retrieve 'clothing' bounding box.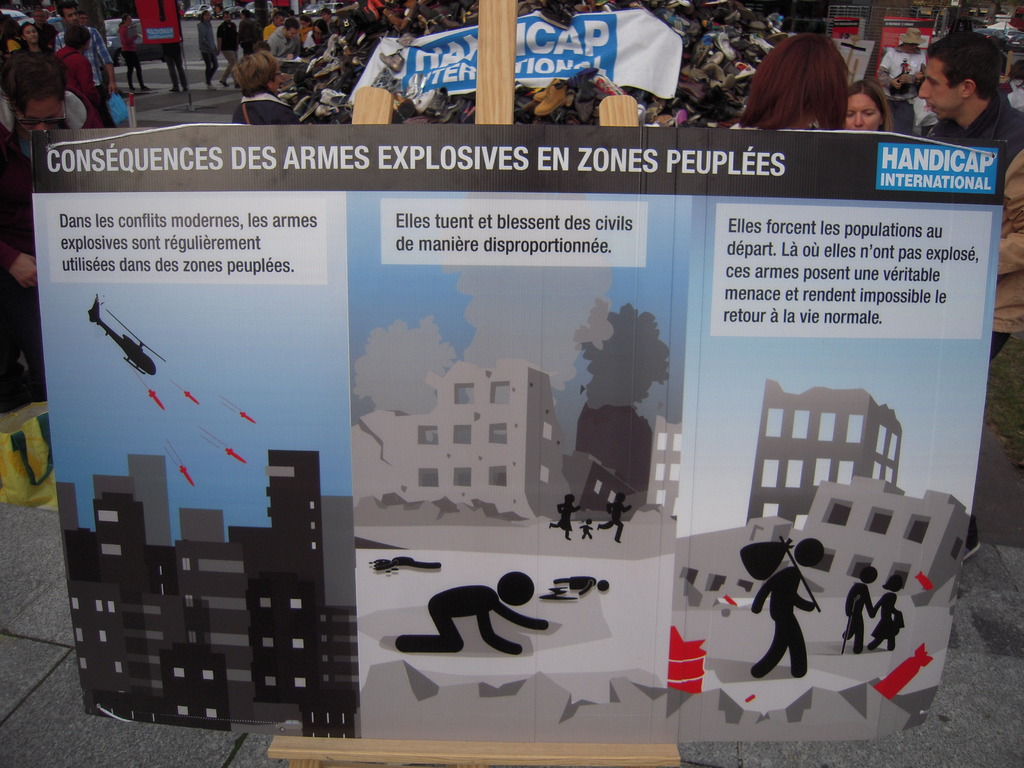
Bounding box: {"left": 220, "top": 19, "right": 242, "bottom": 82}.
